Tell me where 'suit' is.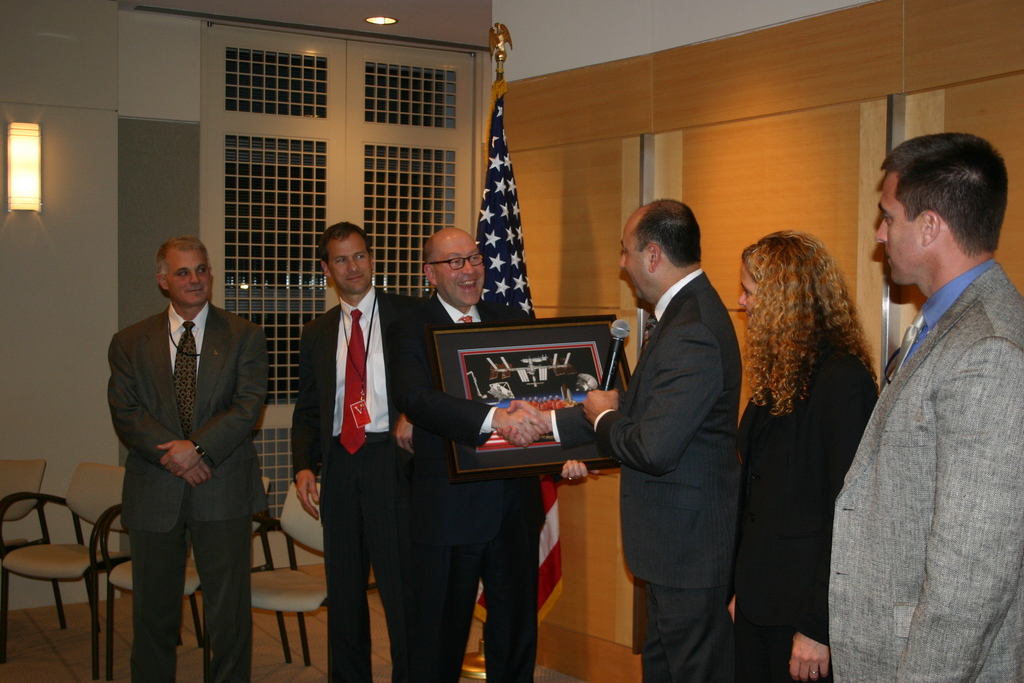
'suit' is at 545,267,741,682.
